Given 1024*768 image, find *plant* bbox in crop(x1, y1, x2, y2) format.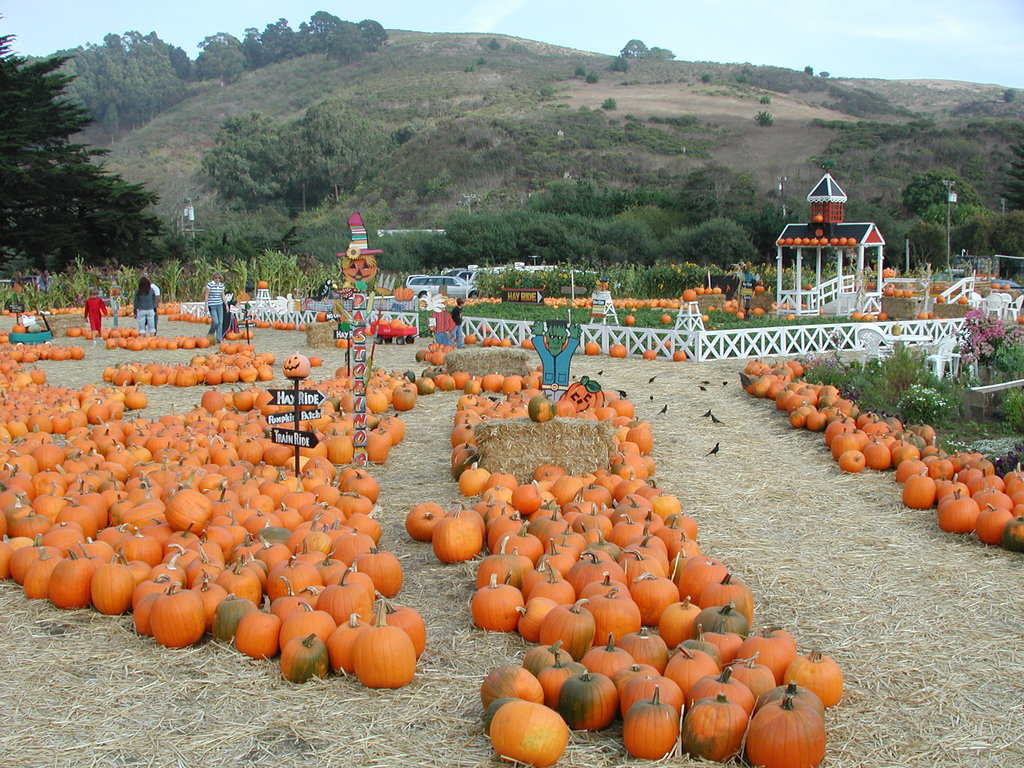
crop(943, 419, 1023, 478).
